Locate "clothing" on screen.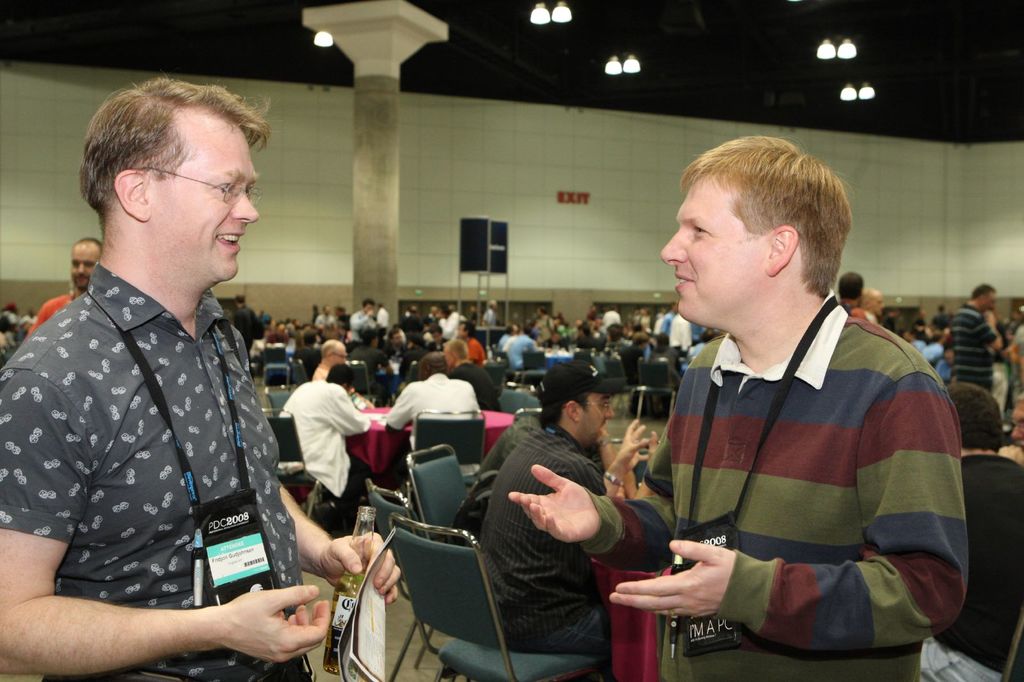
On screen at 495:326:531:376.
